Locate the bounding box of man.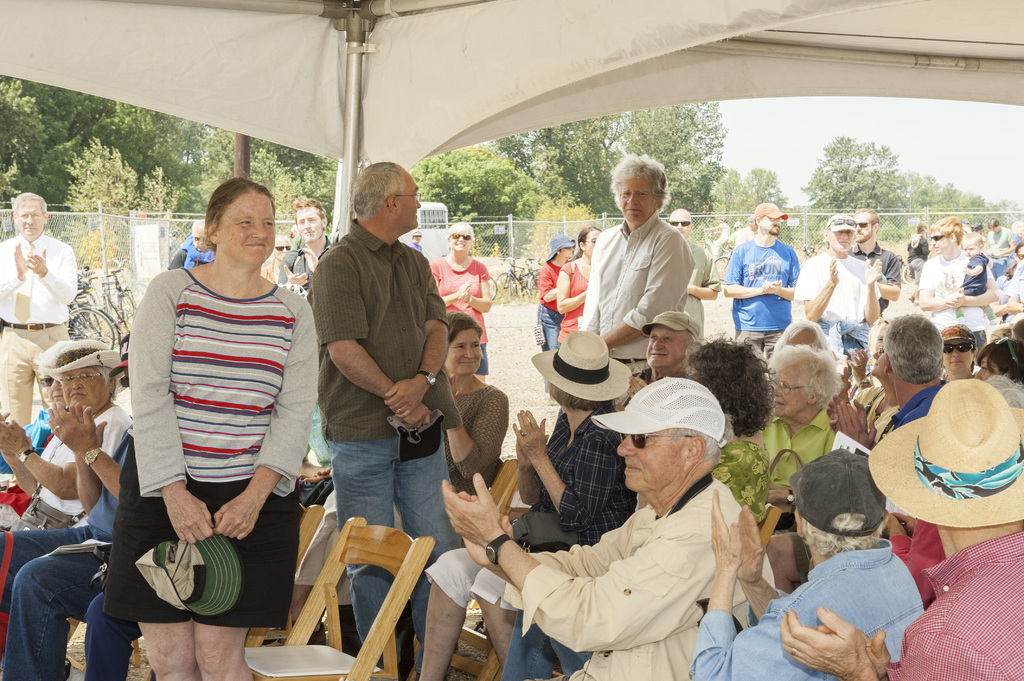
Bounding box: (792,212,883,410).
